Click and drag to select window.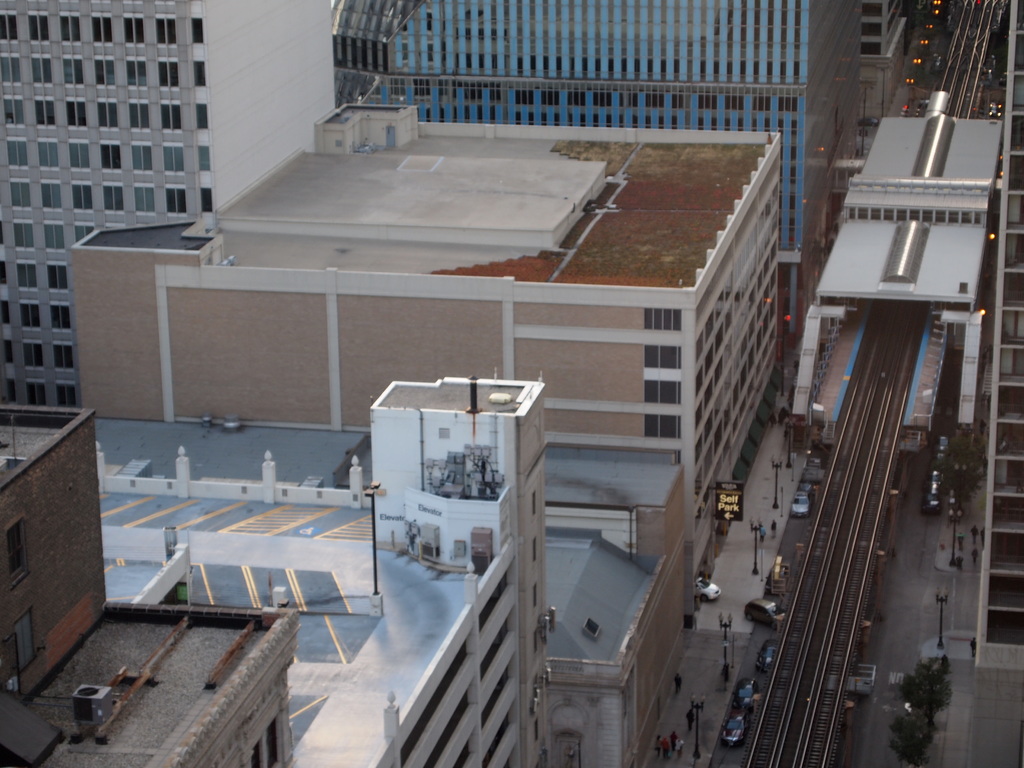
Selection: [x1=1, y1=339, x2=12, y2=365].
